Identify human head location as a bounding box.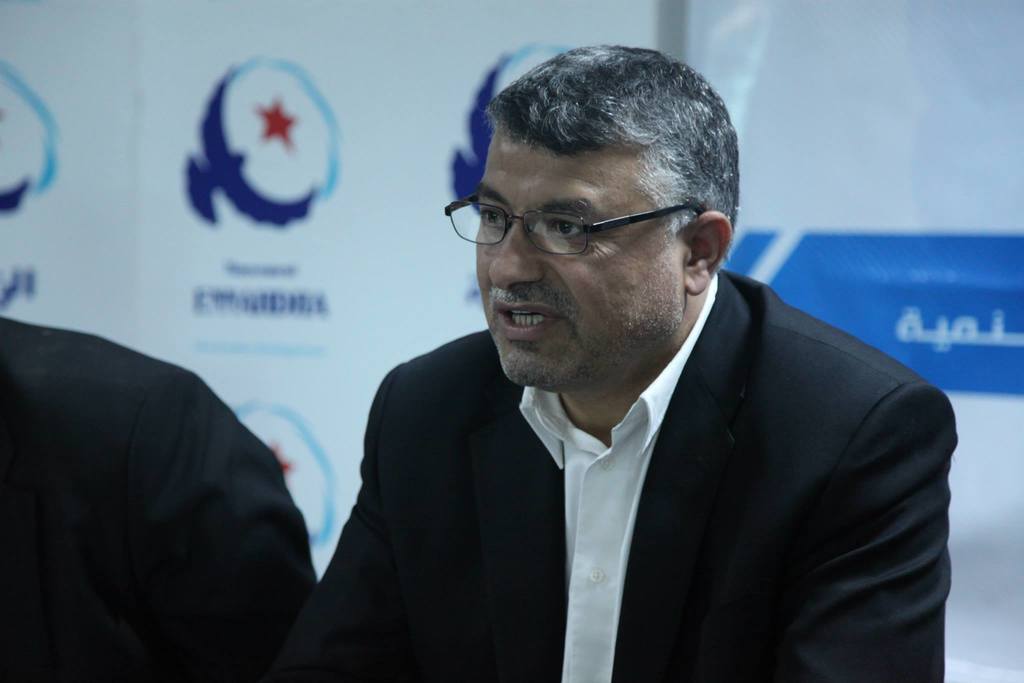
<box>461,49,748,428</box>.
